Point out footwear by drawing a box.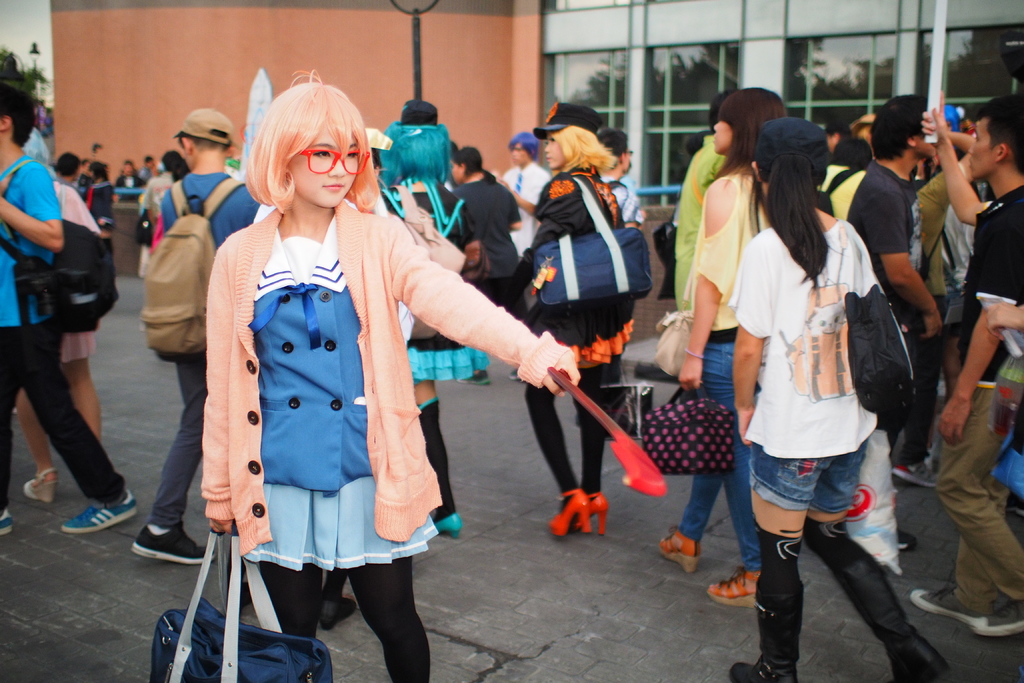
(left=762, top=539, right=824, bottom=675).
